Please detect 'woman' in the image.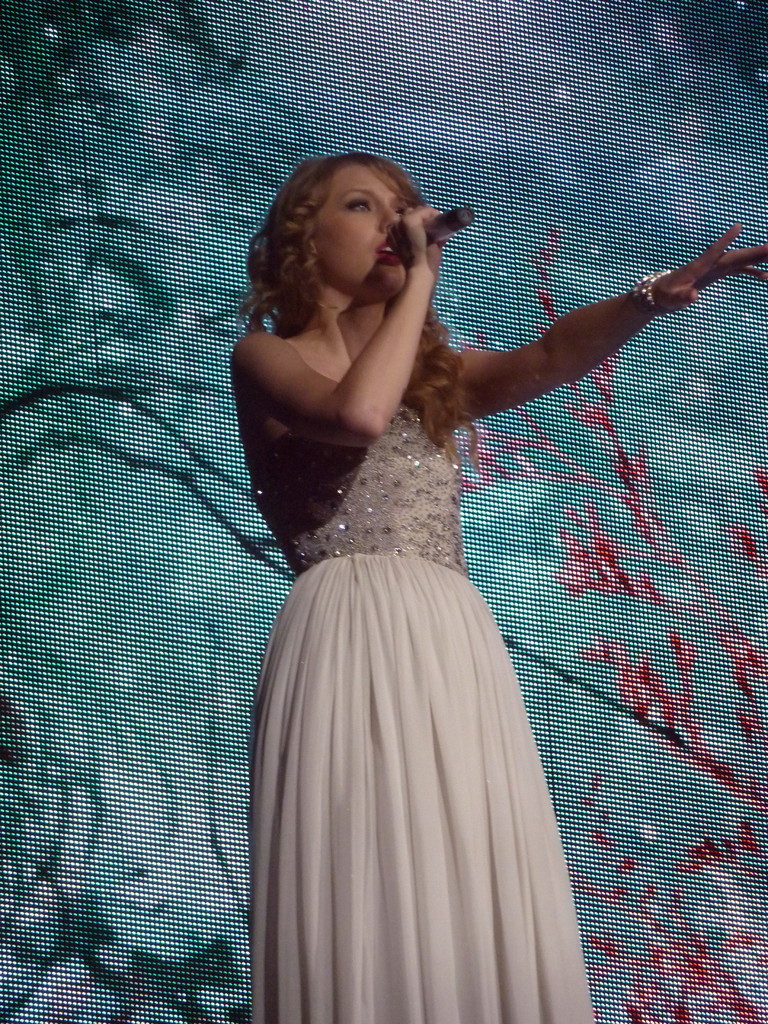
(x1=229, y1=141, x2=767, y2=1023).
